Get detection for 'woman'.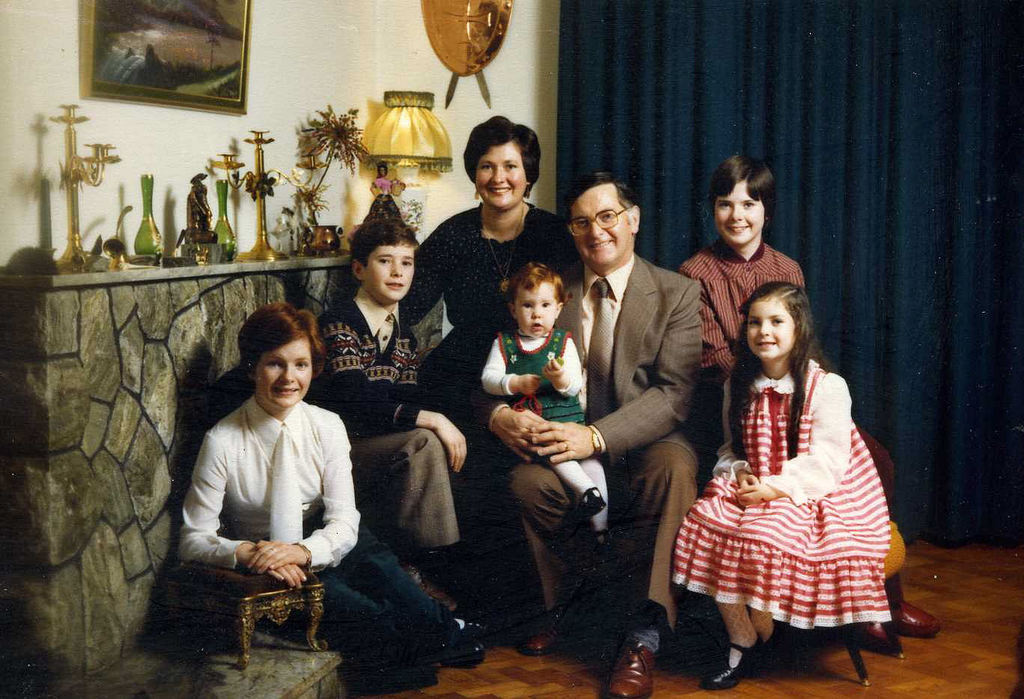
Detection: 402:114:585:405.
